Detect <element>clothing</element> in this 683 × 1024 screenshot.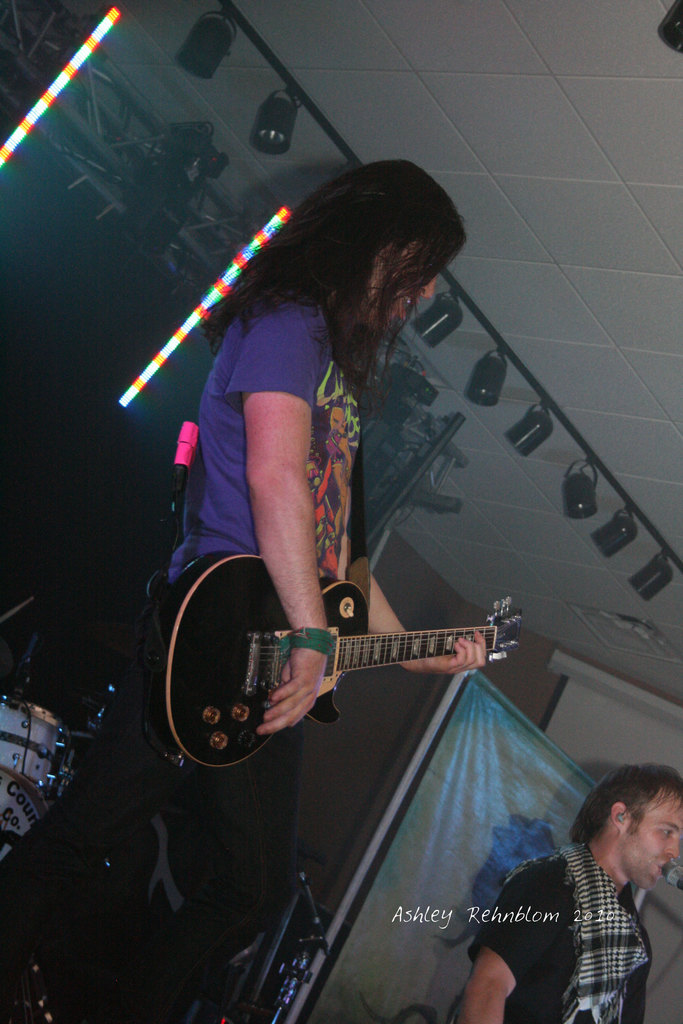
Detection: x1=0, y1=296, x2=370, y2=1014.
